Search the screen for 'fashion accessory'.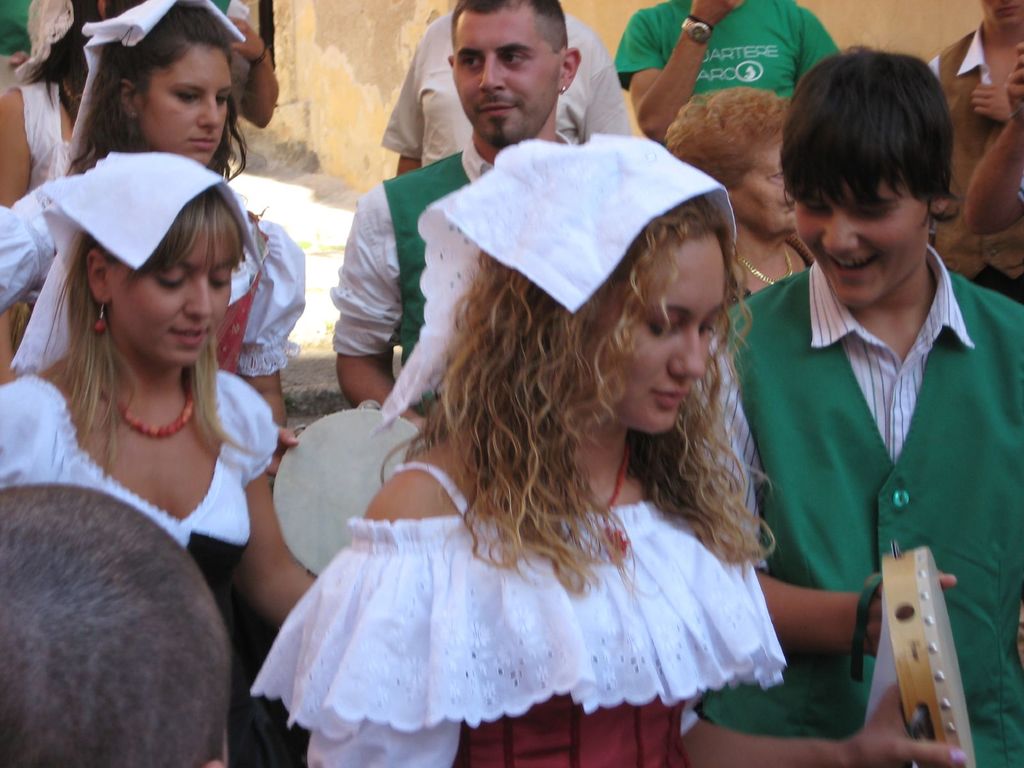
Found at Rect(247, 42, 269, 70).
